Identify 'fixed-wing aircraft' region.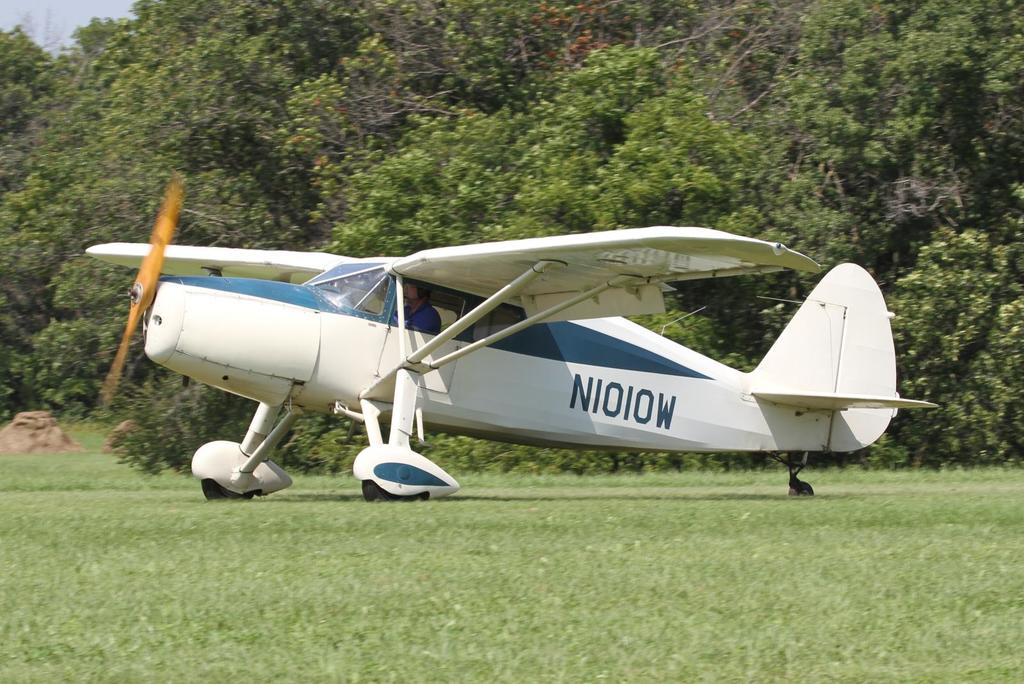
Region: box(84, 175, 941, 509).
